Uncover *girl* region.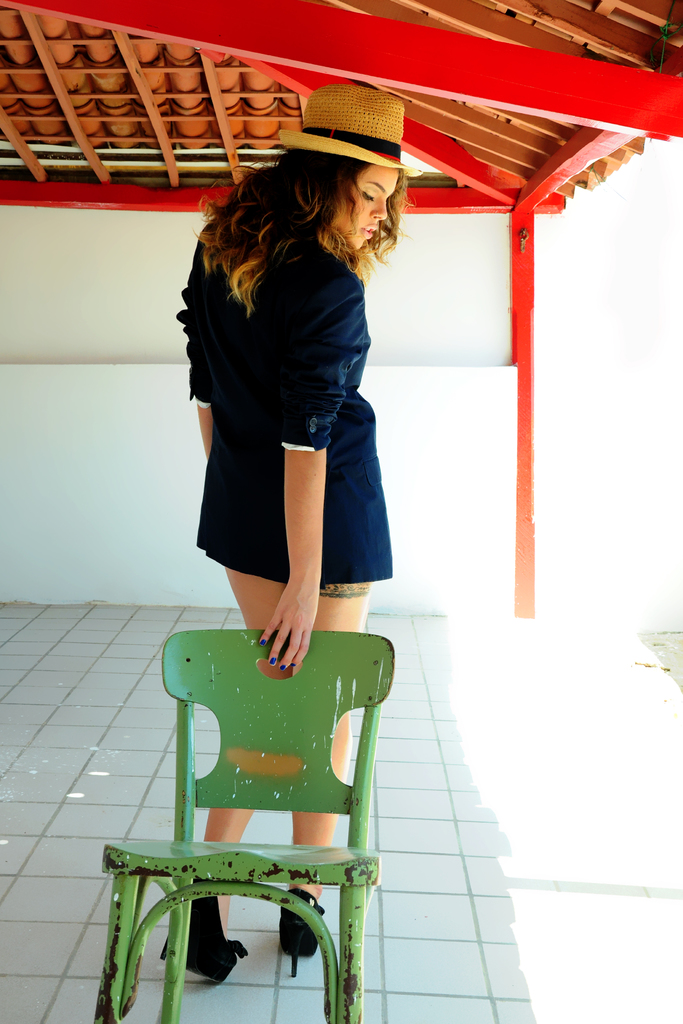
Uncovered: {"x1": 179, "y1": 83, "x2": 400, "y2": 993}.
